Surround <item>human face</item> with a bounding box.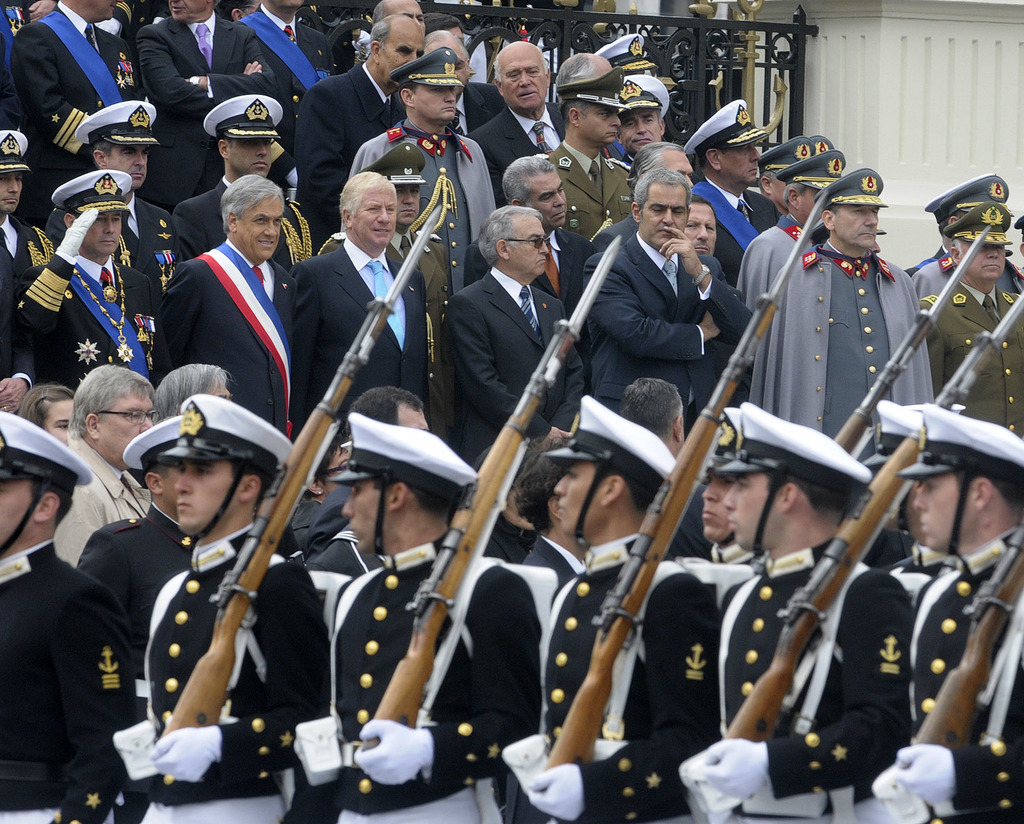
511, 213, 548, 280.
